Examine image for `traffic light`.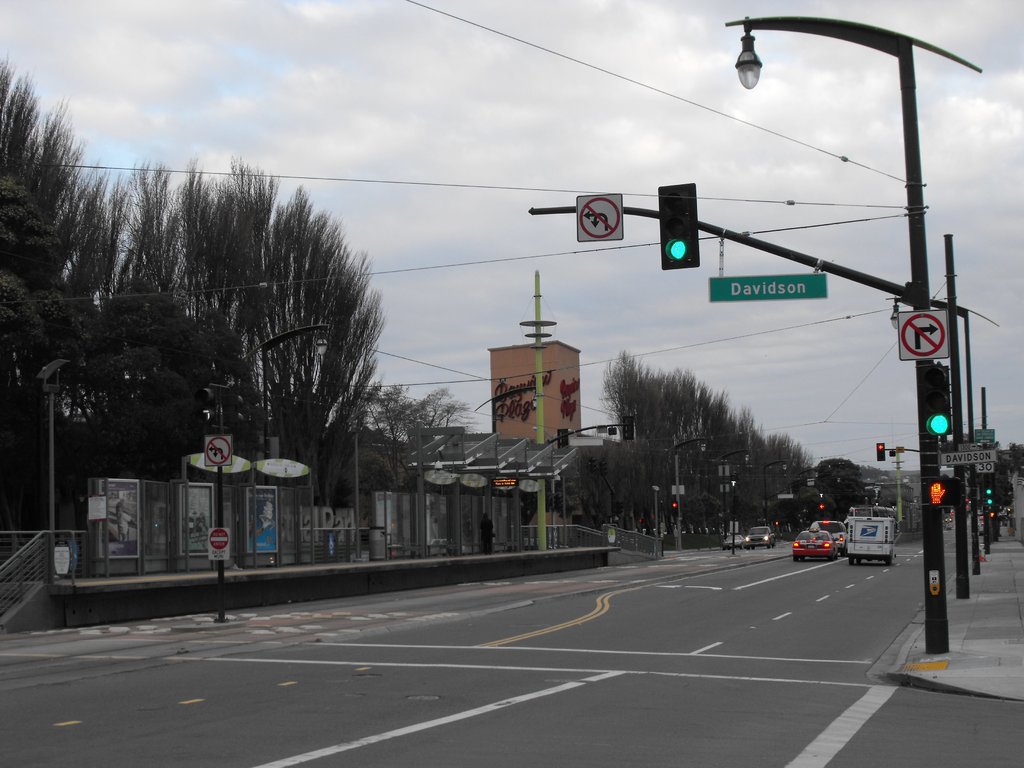
Examination result: detection(984, 489, 991, 508).
